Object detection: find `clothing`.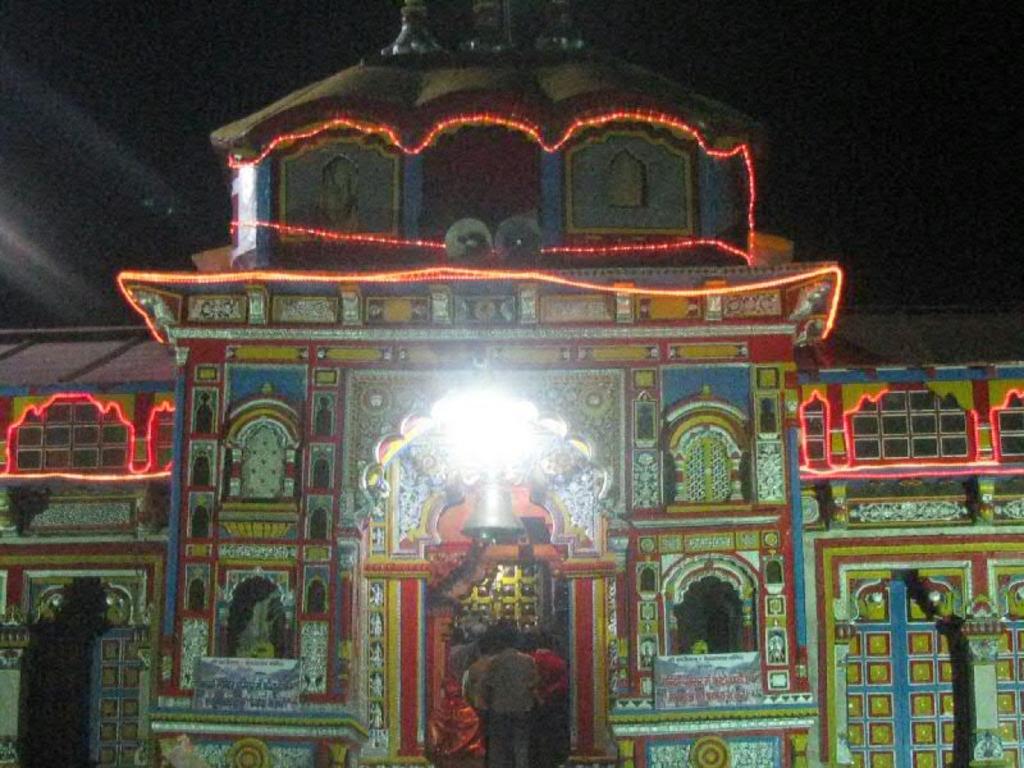
483 648 541 767.
